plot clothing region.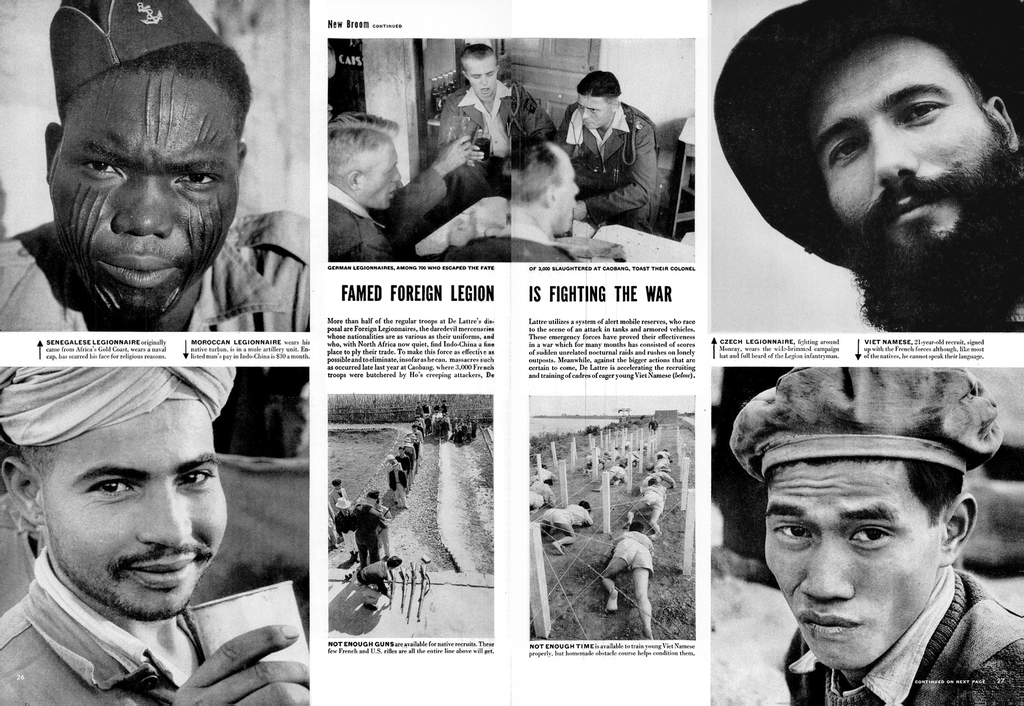
Plotted at [545, 508, 584, 546].
